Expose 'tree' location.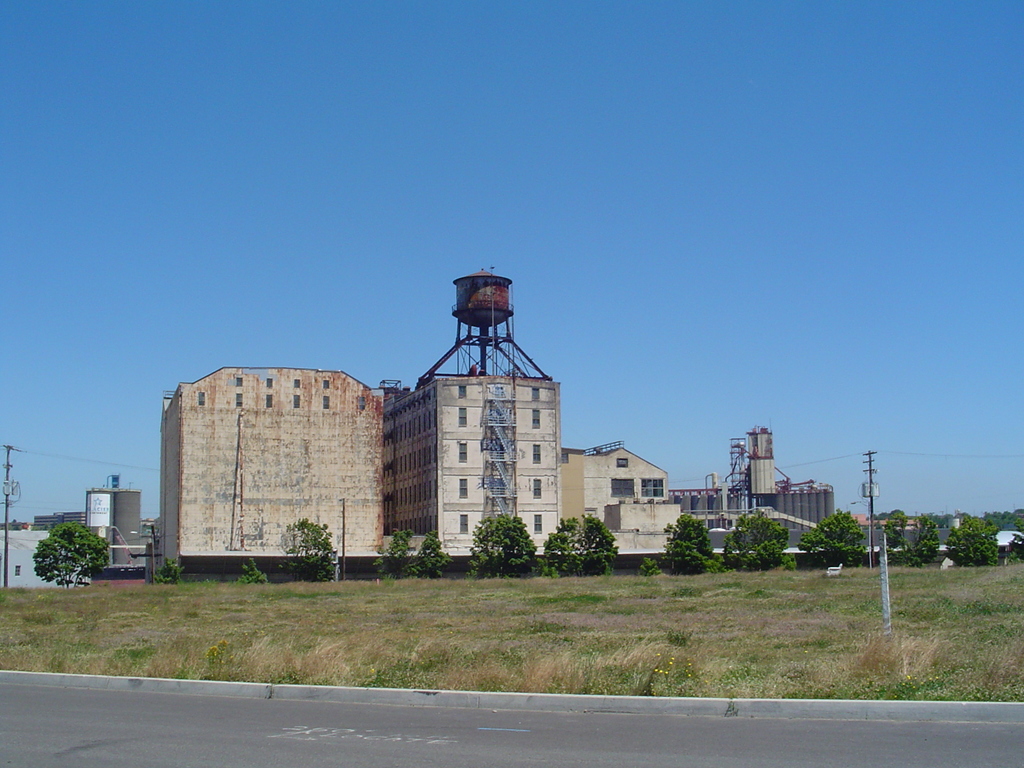
Exposed at BBox(276, 514, 342, 585).
